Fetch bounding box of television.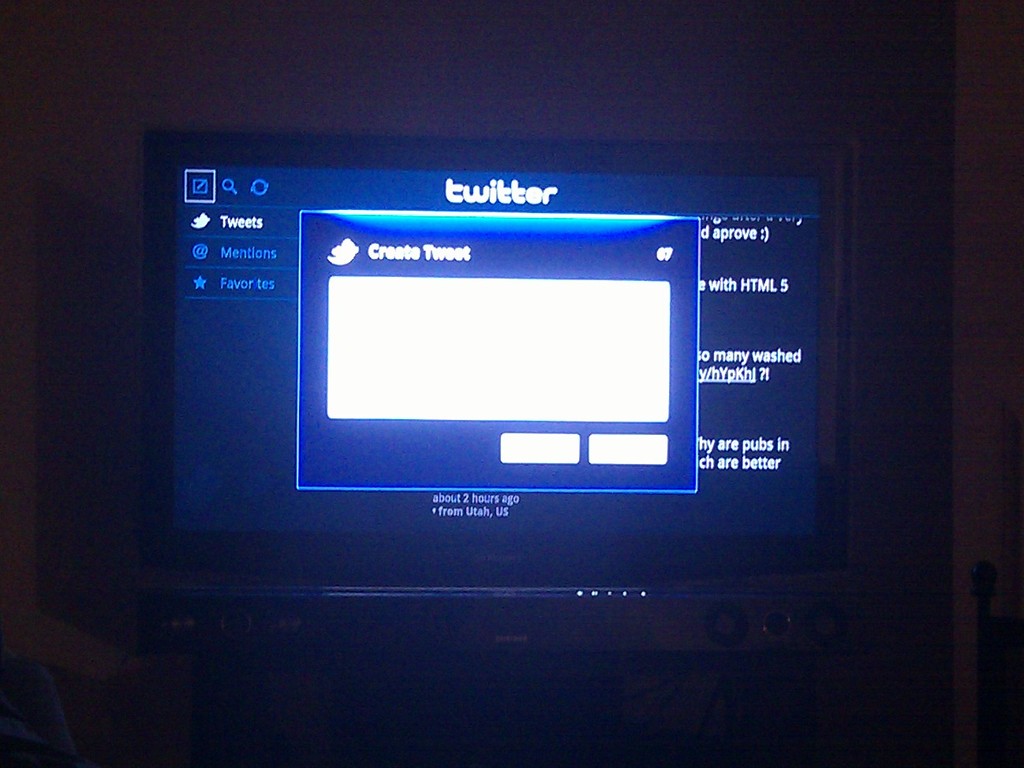
Bbox: box=[123, 93, 830, 676].
